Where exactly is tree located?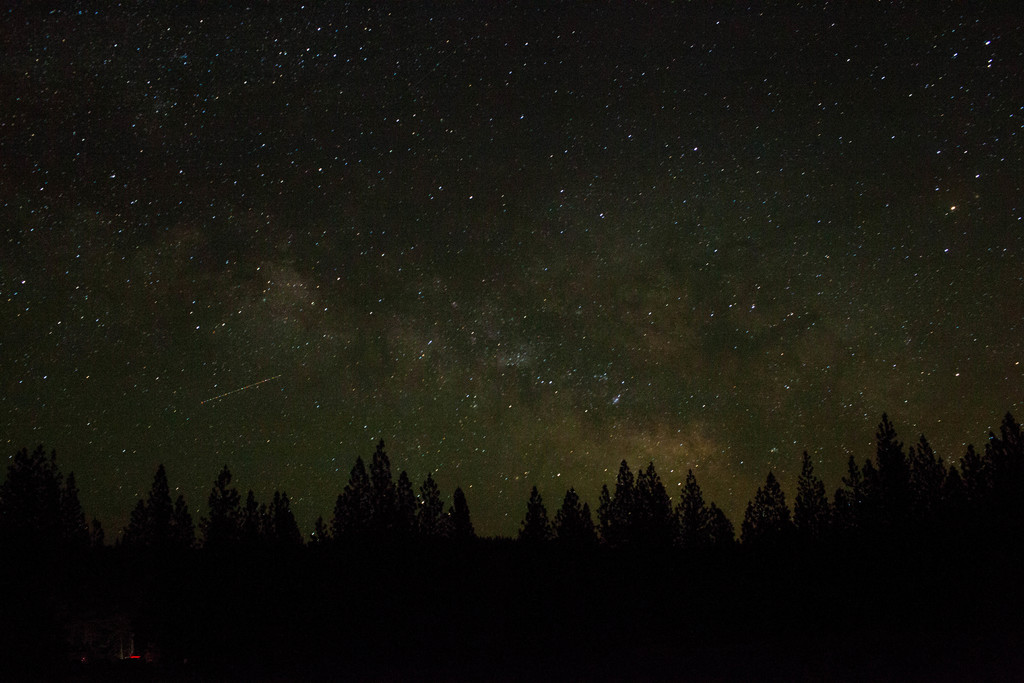
Its bounding box is BBox(986, 429, 1001, 468).
